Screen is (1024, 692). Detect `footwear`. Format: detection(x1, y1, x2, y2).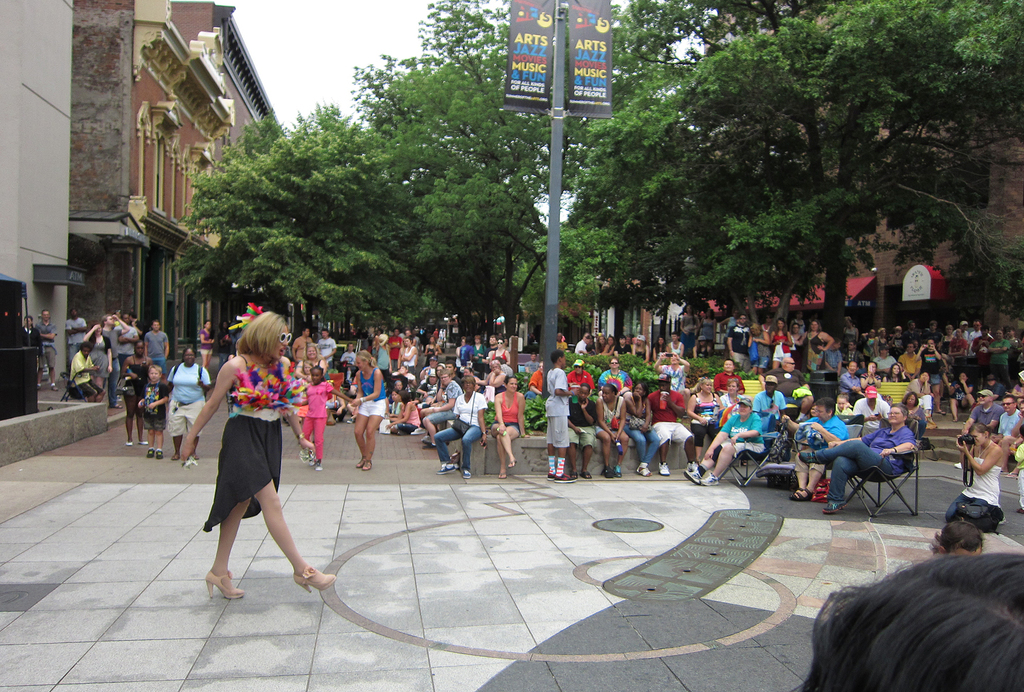
detection(312, 461, 324, 474).
